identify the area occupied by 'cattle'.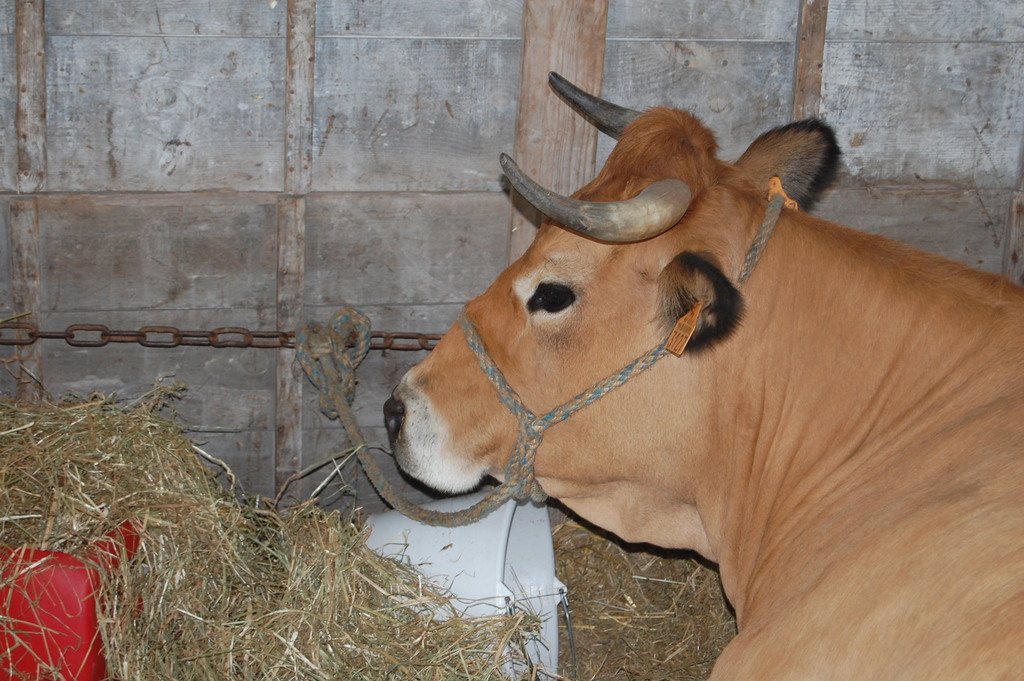
Area: l=406, t=199, r=1021, b=659.
